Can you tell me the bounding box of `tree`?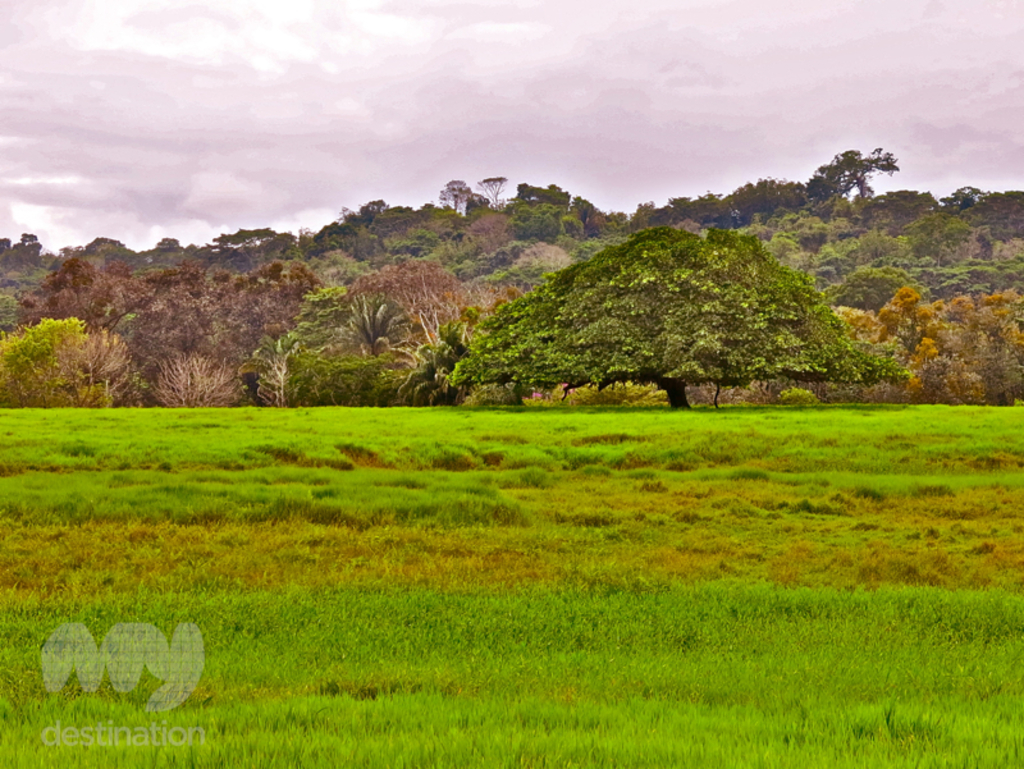
[236, 321, 335, 416].
